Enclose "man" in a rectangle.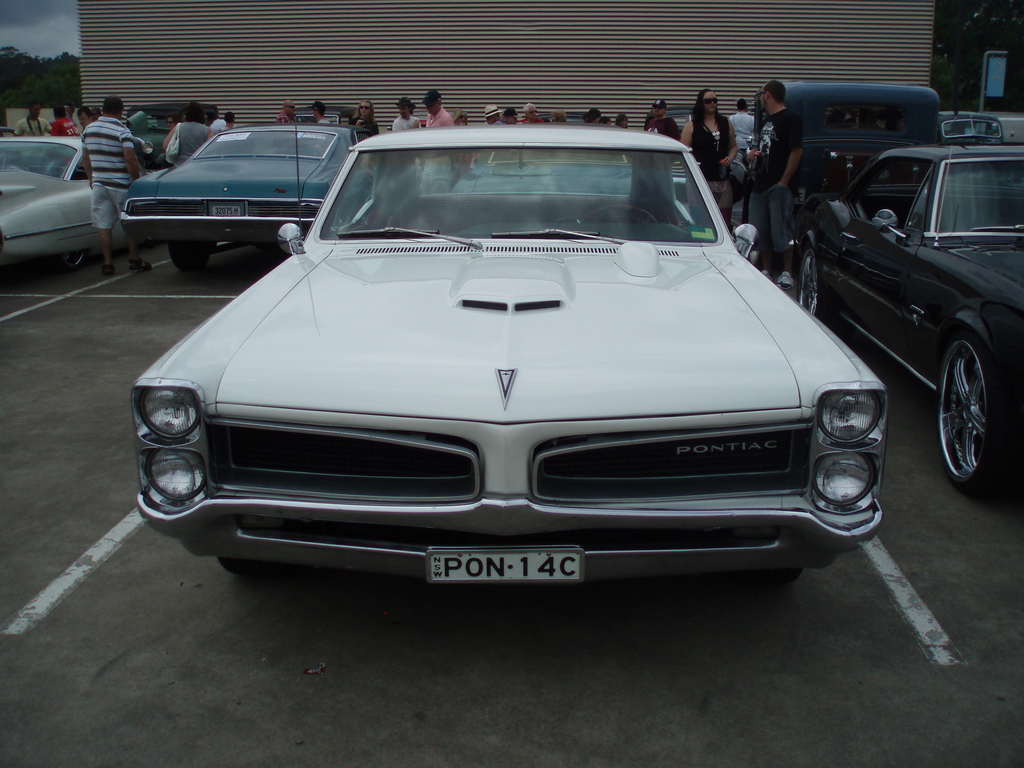
box=[756, 76, 810, 289].
